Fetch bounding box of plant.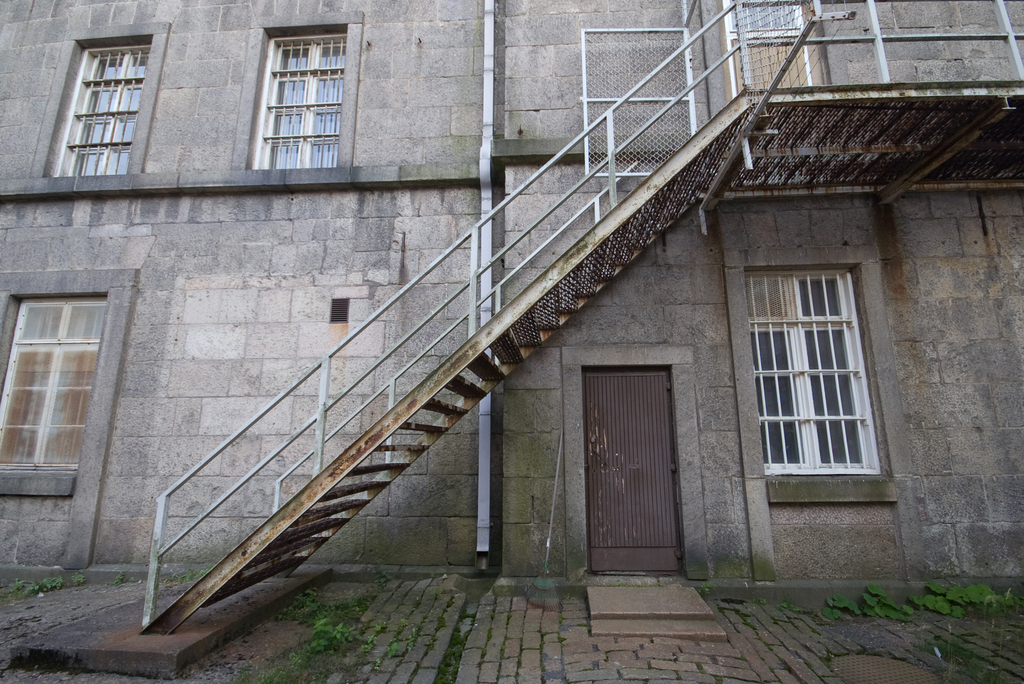
Bbox: {"x1": 374, "y1": 658, "x2": 380, "y2": 669}.
